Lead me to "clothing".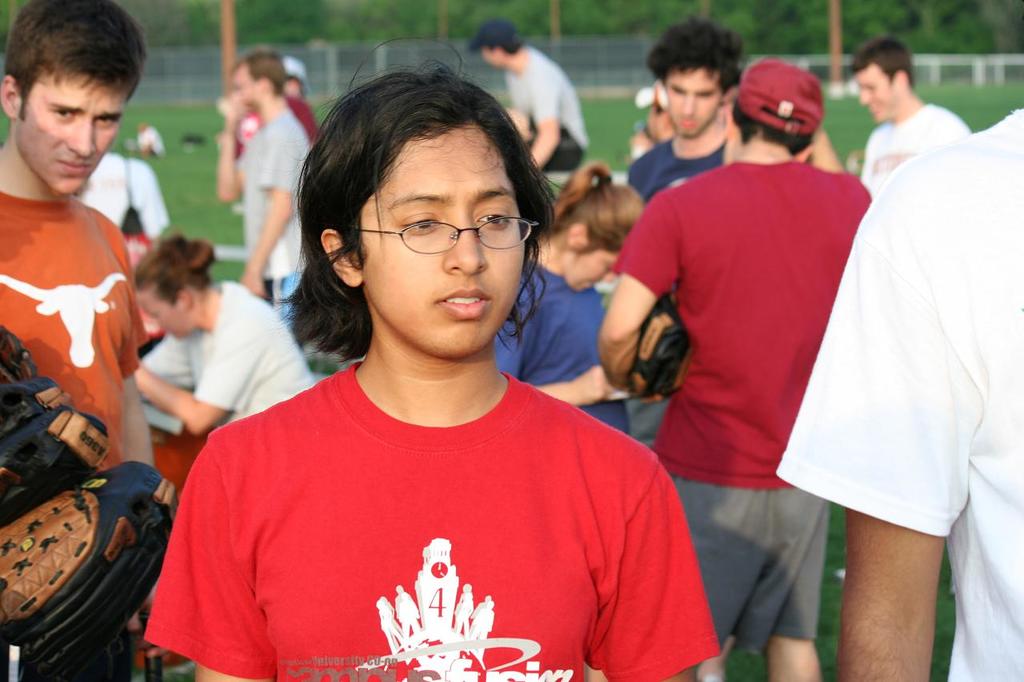
Lead to <region>497, 48, 594, 187</region>.
